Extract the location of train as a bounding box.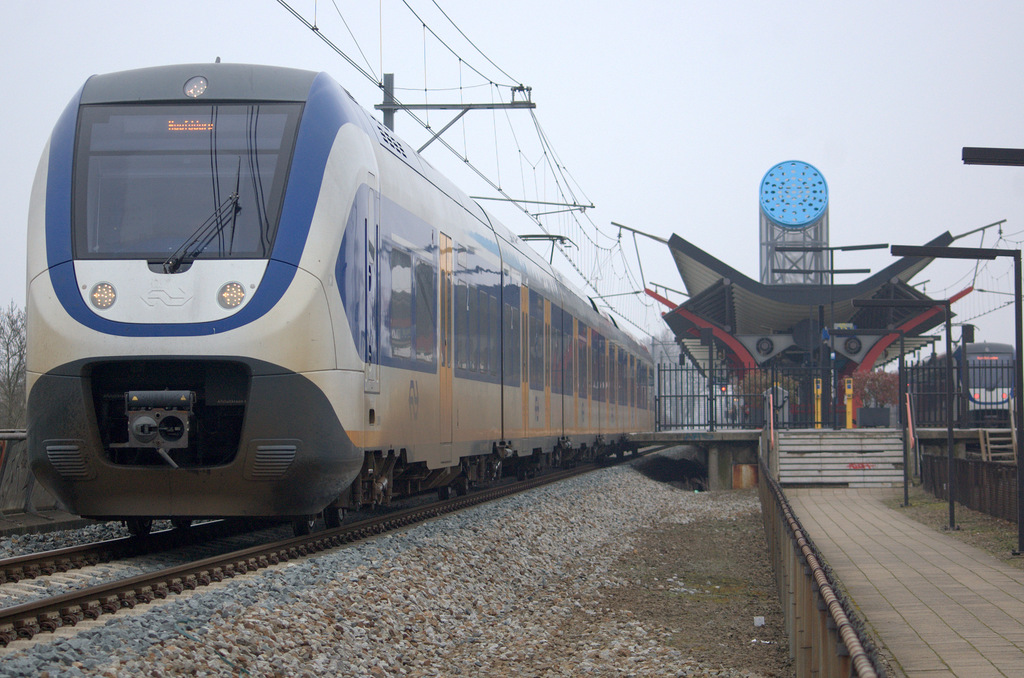
[left=906, top=334, right=1023, bottom=431].
